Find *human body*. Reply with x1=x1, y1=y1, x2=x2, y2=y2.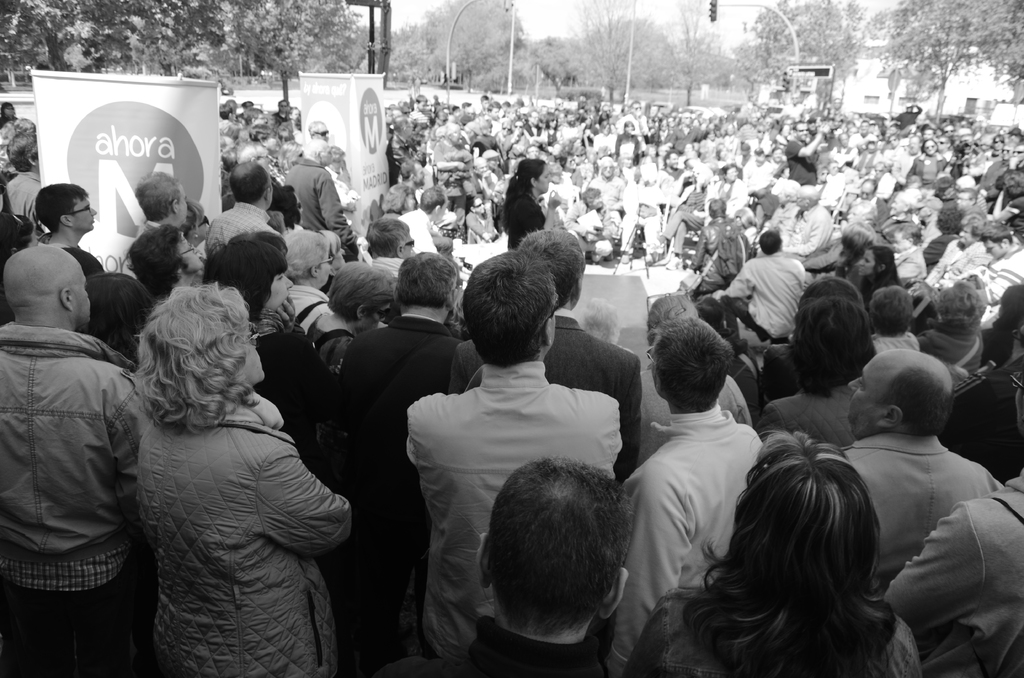
x1=454, y1=156, x2=495, y2=237.
